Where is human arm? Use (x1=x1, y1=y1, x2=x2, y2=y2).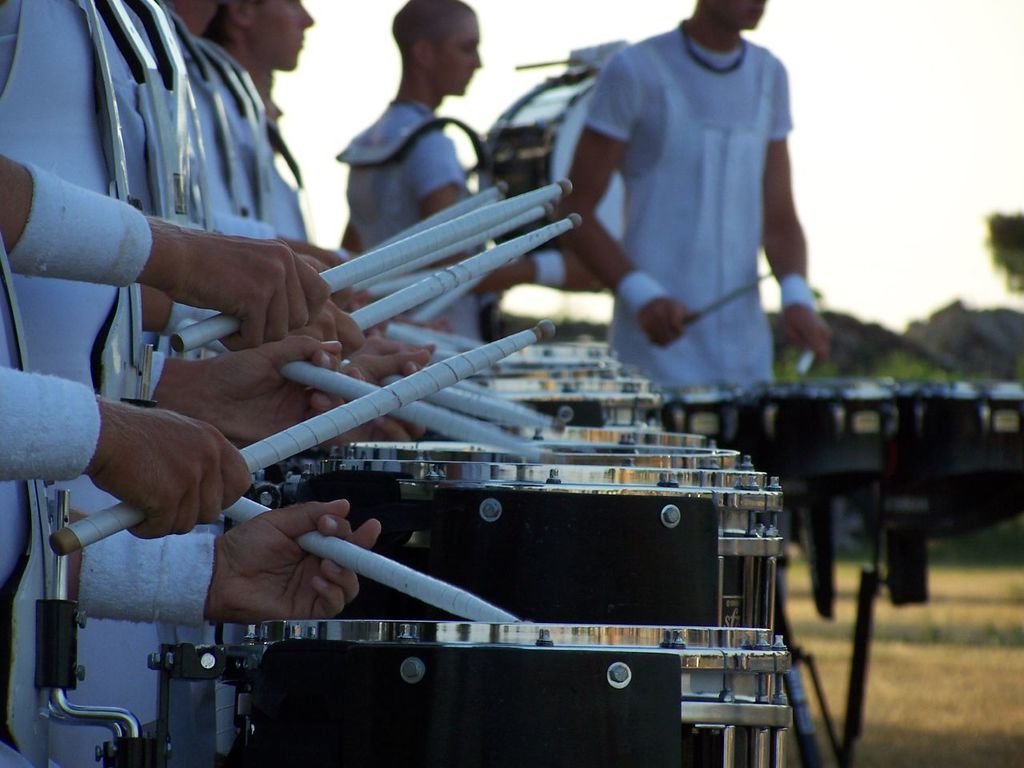
(x1=133, y1=337, x2=343, y2=438).
